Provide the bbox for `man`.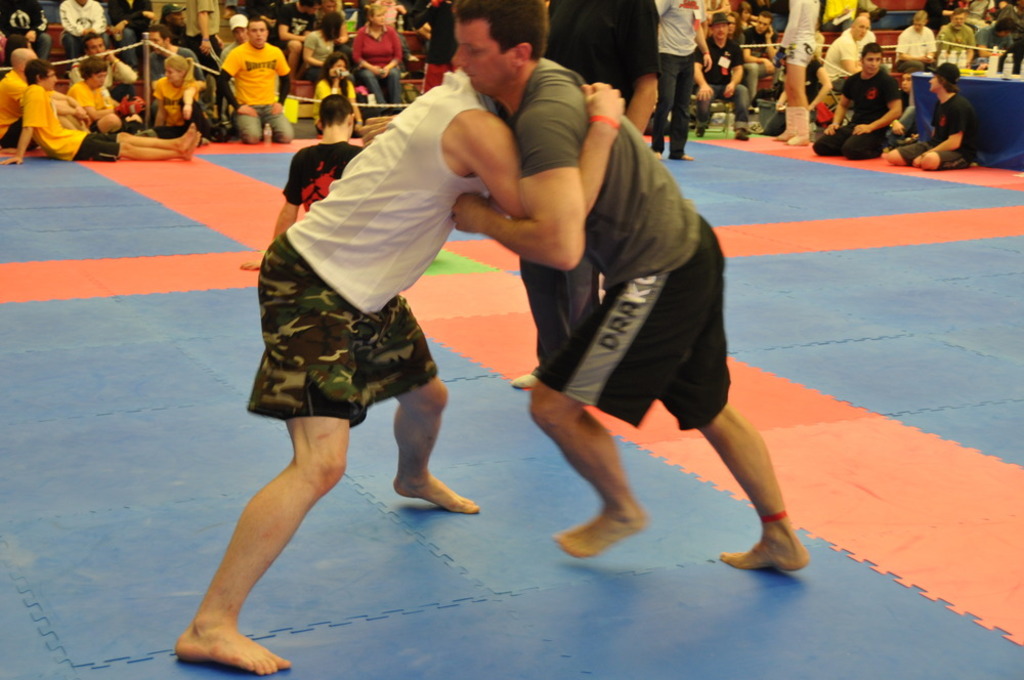
pyautogui.locateOnScreen(109, 0, 157, 68).
